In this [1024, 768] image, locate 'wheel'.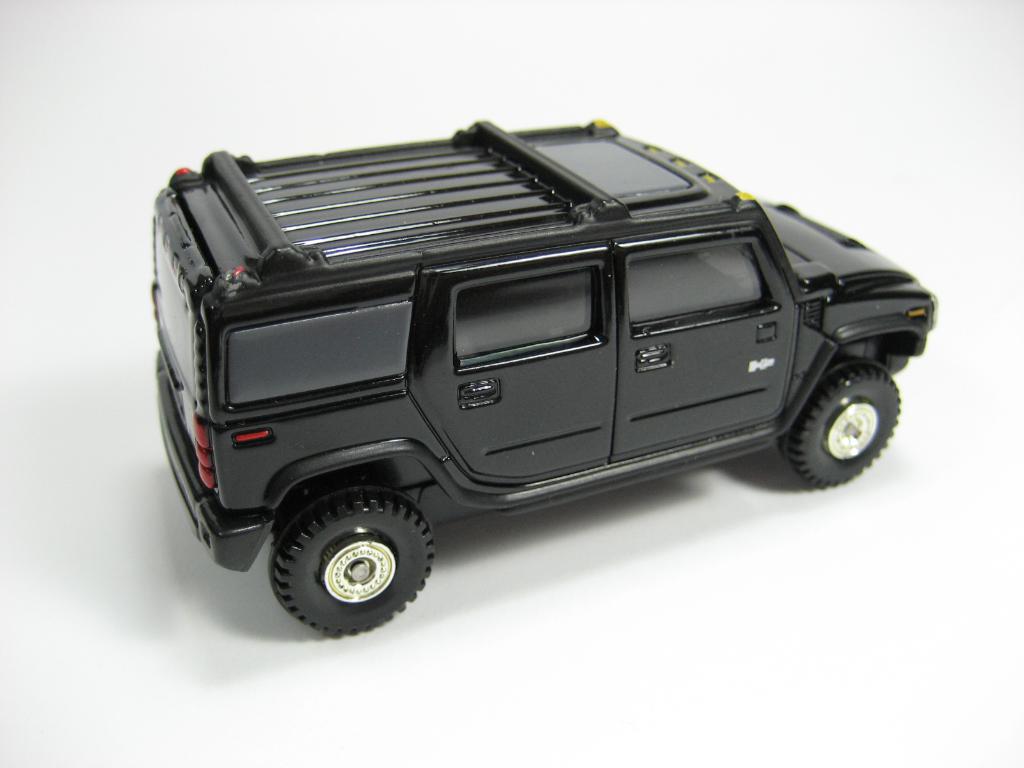
Bounding box: 779, 360, 901, 488.
